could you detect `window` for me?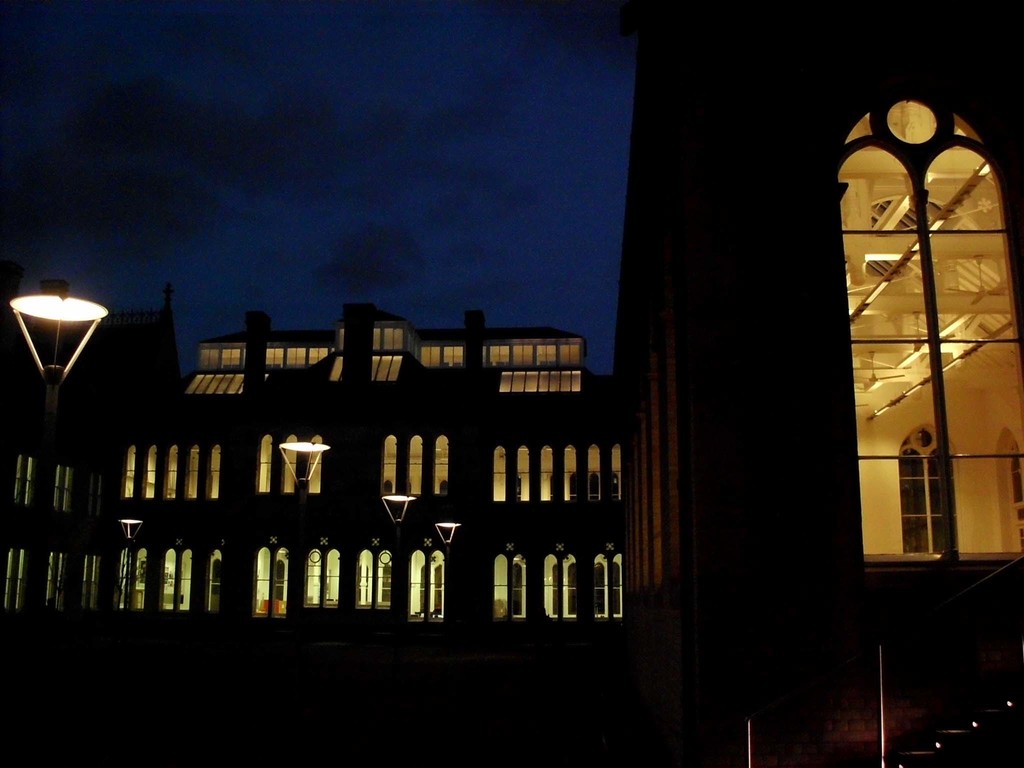
Detection result: <bbox>835, 93, 1023, 576</bbox>.
